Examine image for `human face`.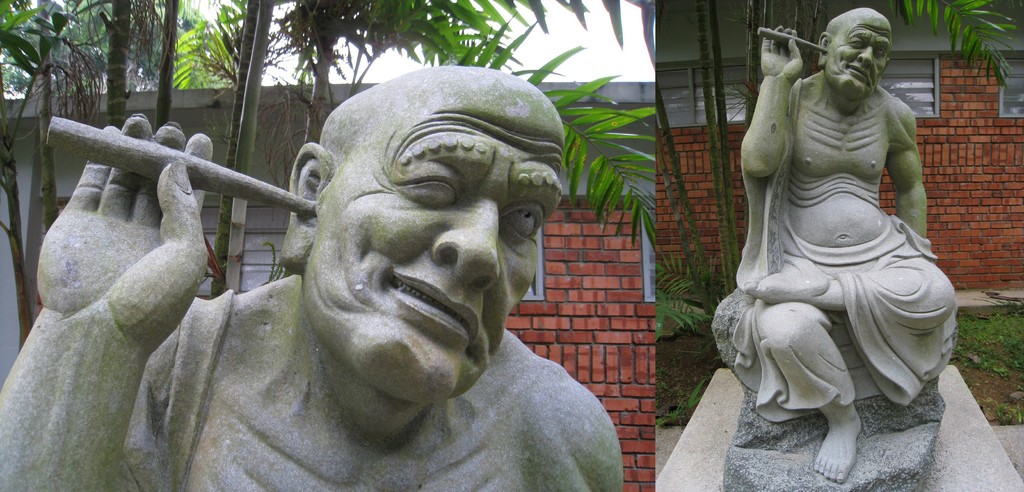
Examination result: left=302, top=88, right=559, bottom=405.
